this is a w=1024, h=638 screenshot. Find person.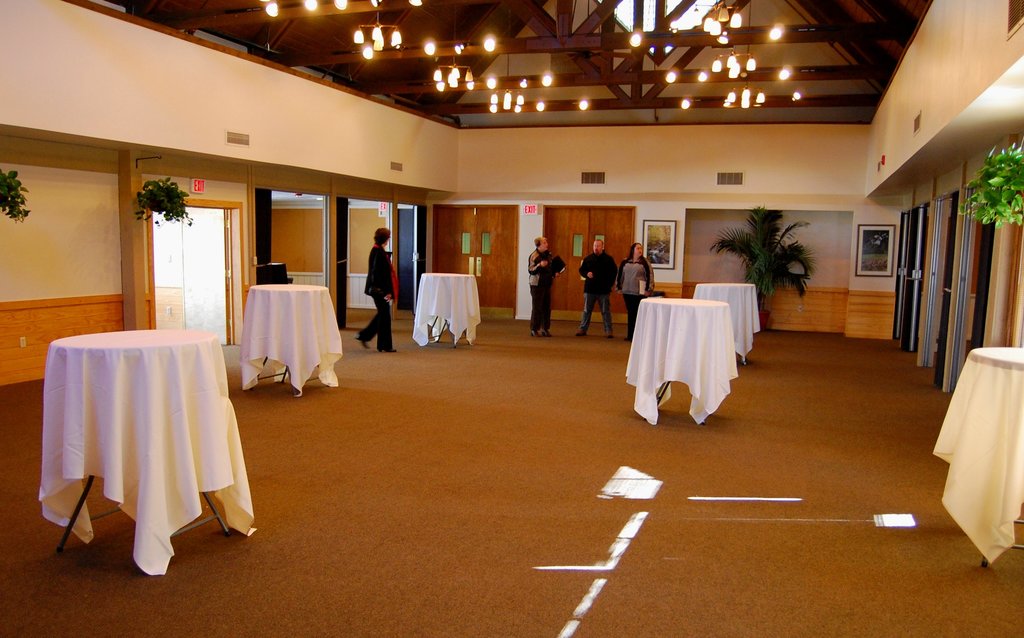
Bounding box: locate(353, 217, 394, 350).
